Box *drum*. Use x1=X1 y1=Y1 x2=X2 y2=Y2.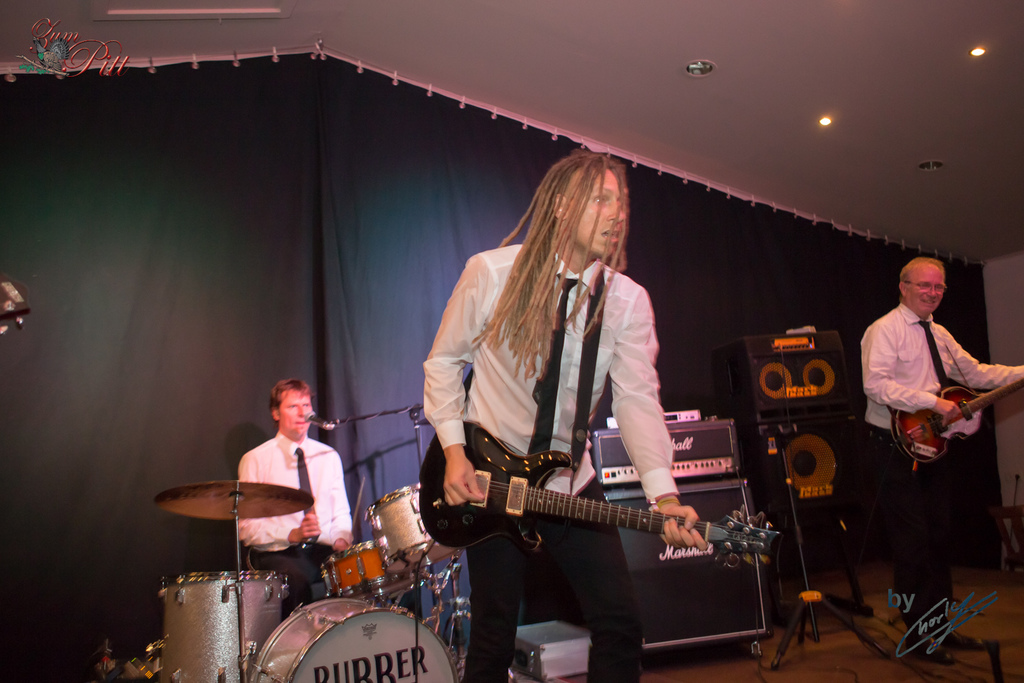
x1=323 y1=536 x2=431 y2=597.
